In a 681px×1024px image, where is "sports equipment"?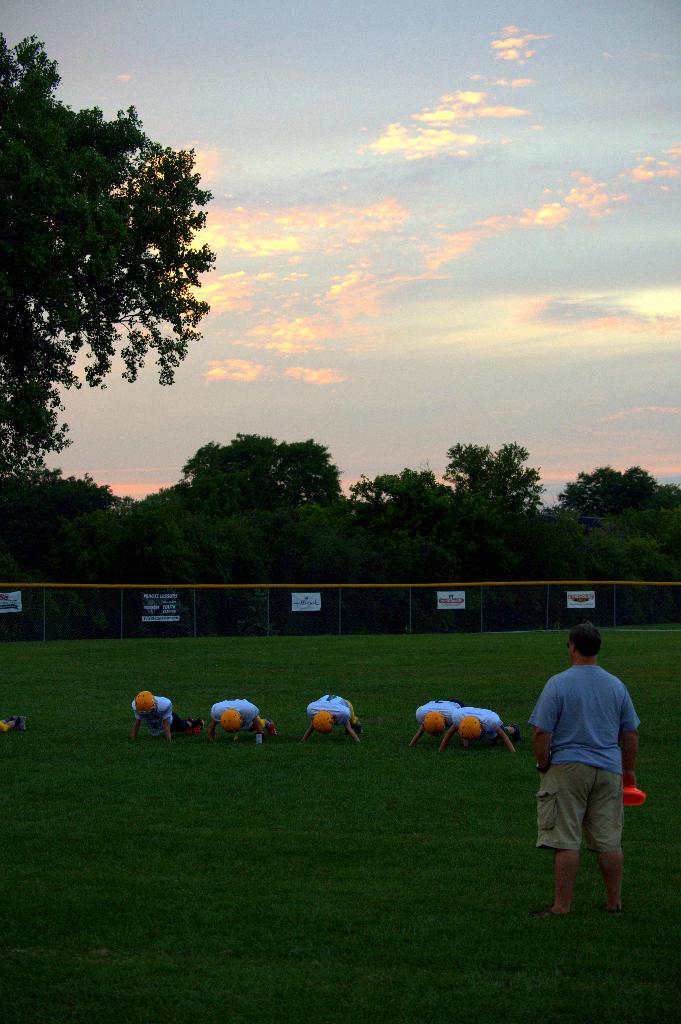
131,690,157,721.
